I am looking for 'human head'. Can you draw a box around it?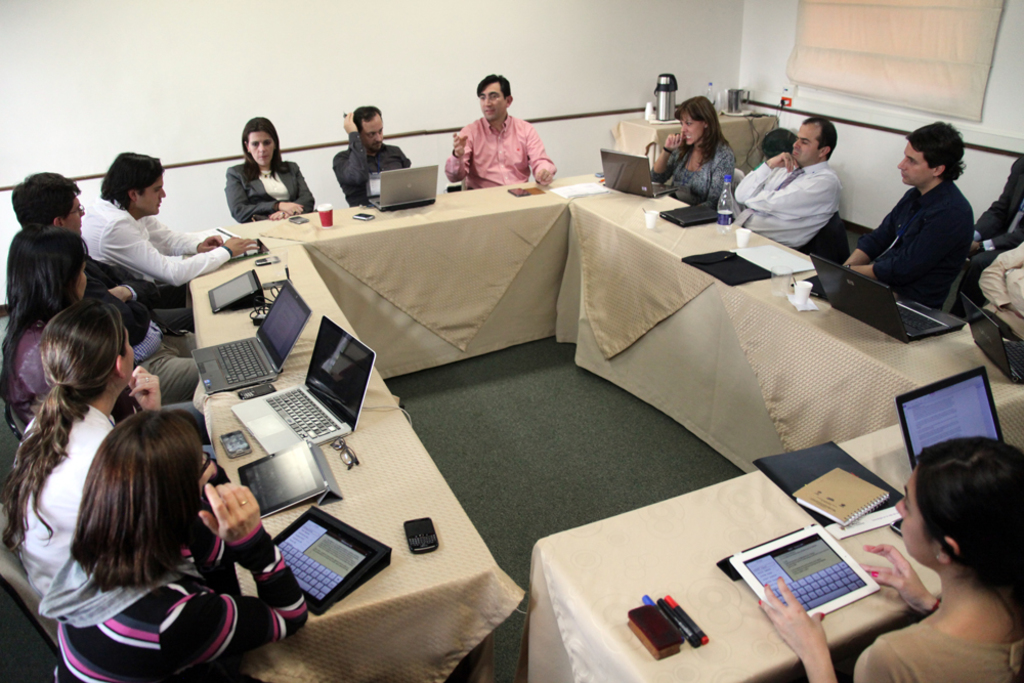
Sure, the bounding box is 9/170/83/239.
